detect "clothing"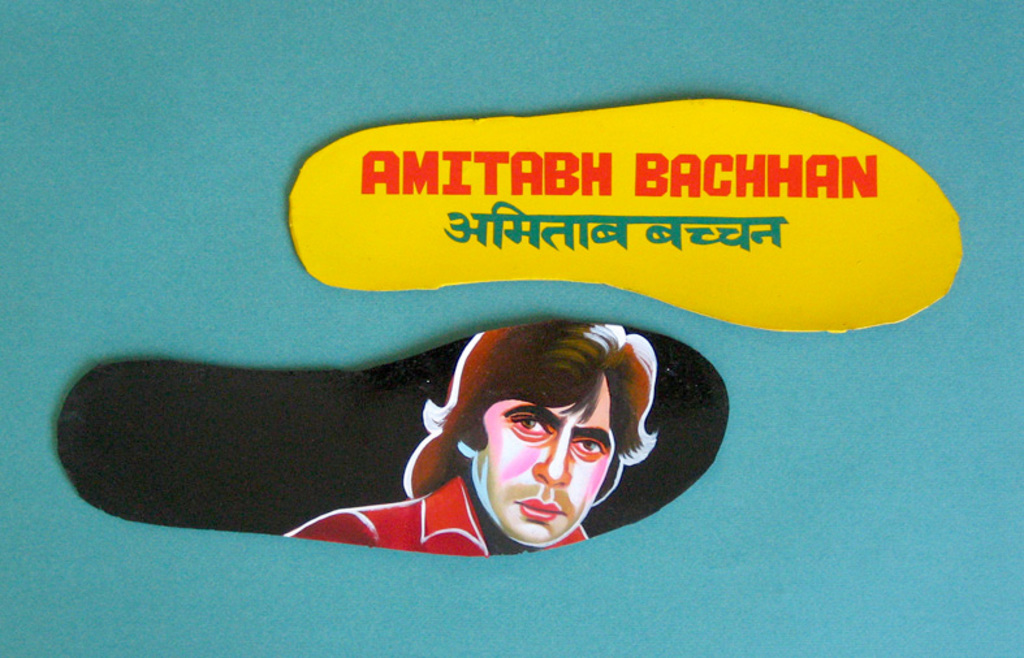
(280,468,592,558)
